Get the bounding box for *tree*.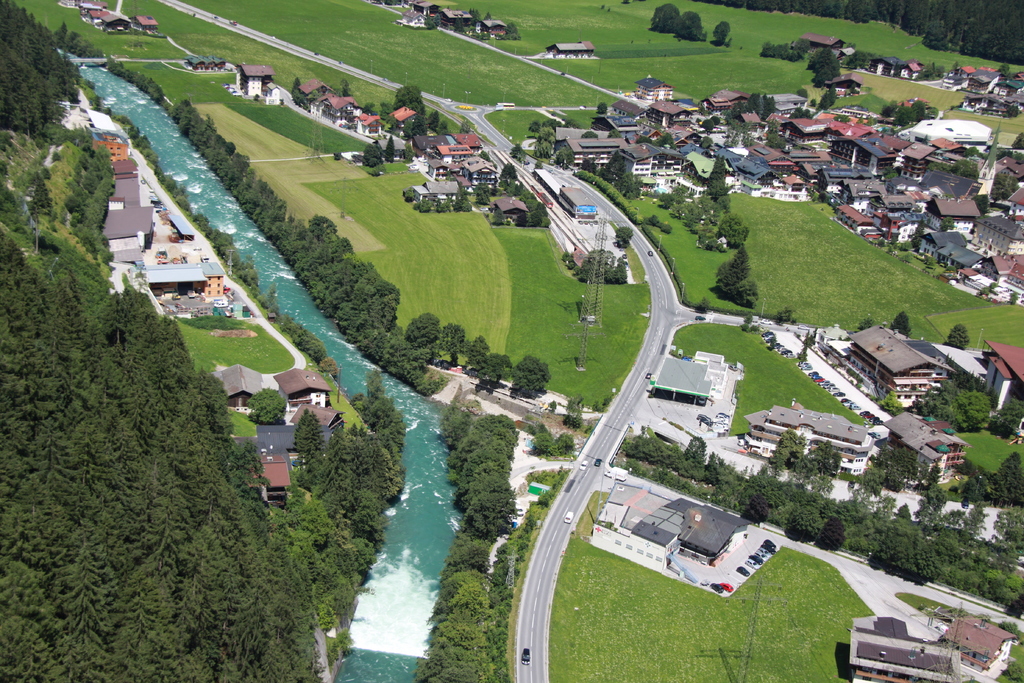
(675, 10, 703, 39).
